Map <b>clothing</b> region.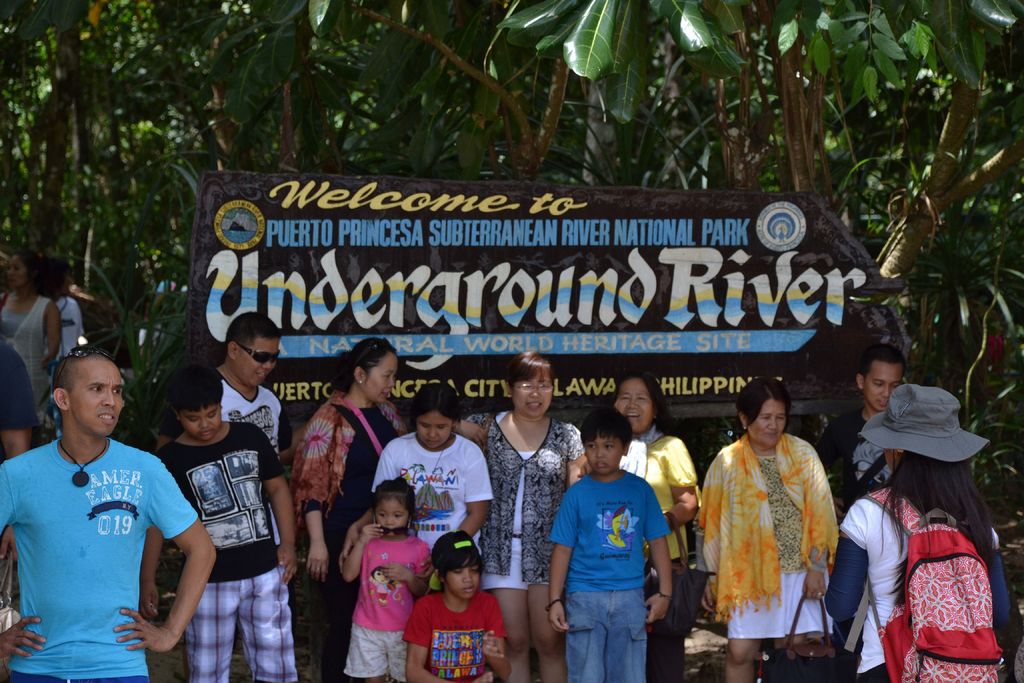
Mapped to bbox(0, 440, 191, 682).
